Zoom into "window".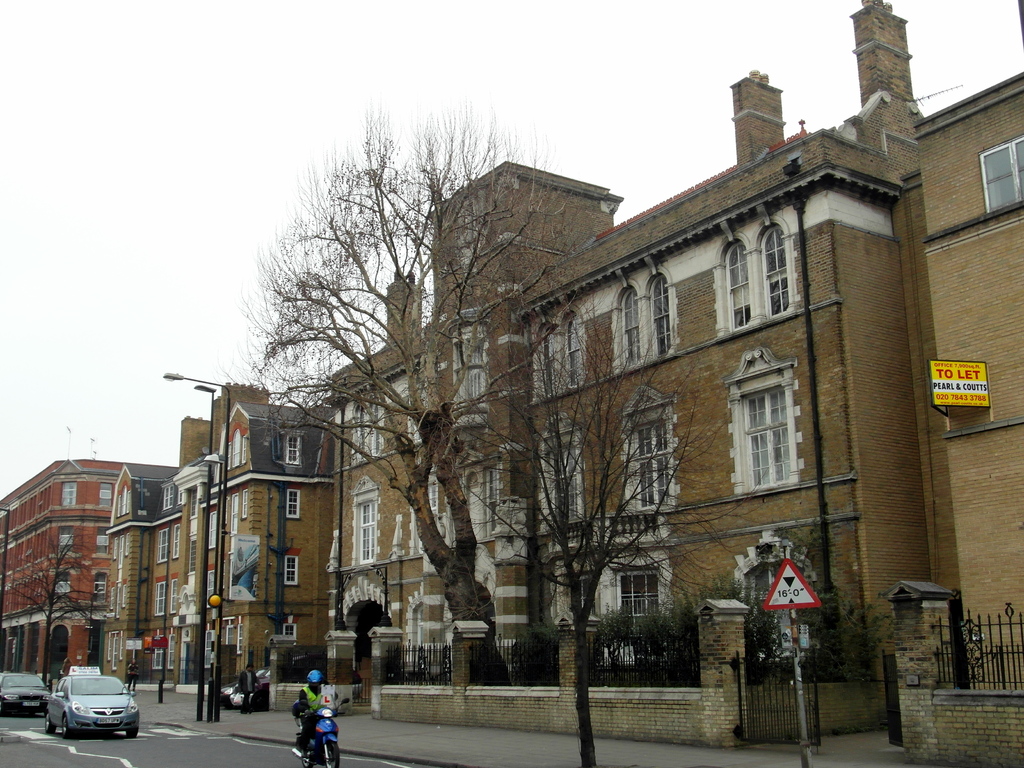
Zoom target: [285, 484, 303, 516].
